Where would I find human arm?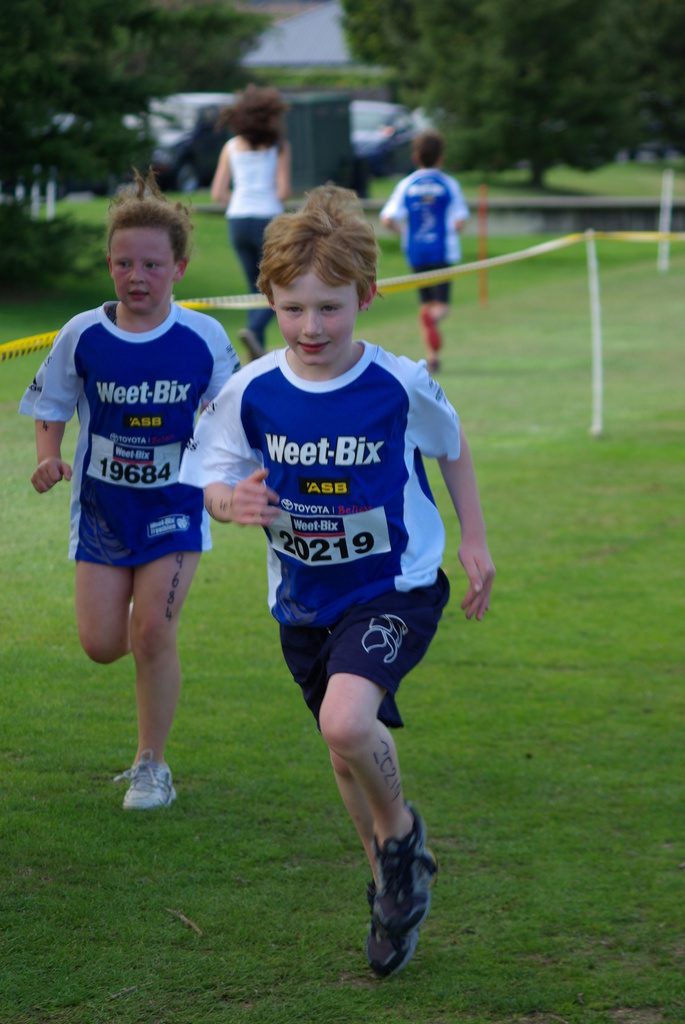
At <region>381, 180, 403, 239</region>.
